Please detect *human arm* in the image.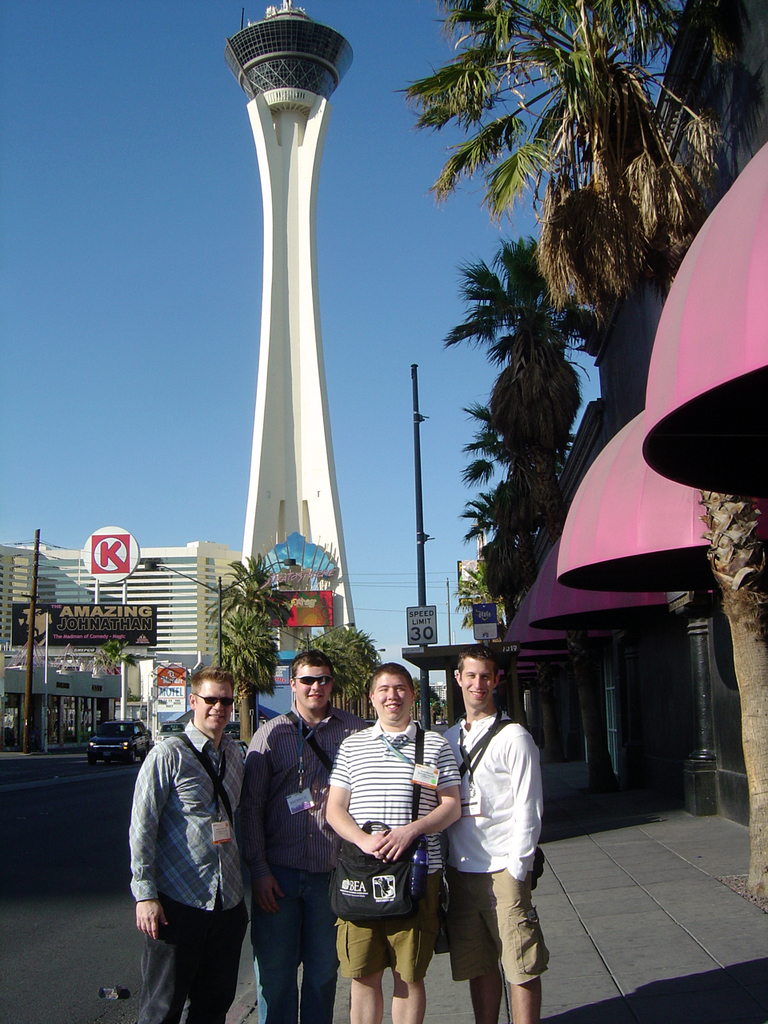
{"left": 129, "top": 741, "right": 183, "bottom": 931}.
